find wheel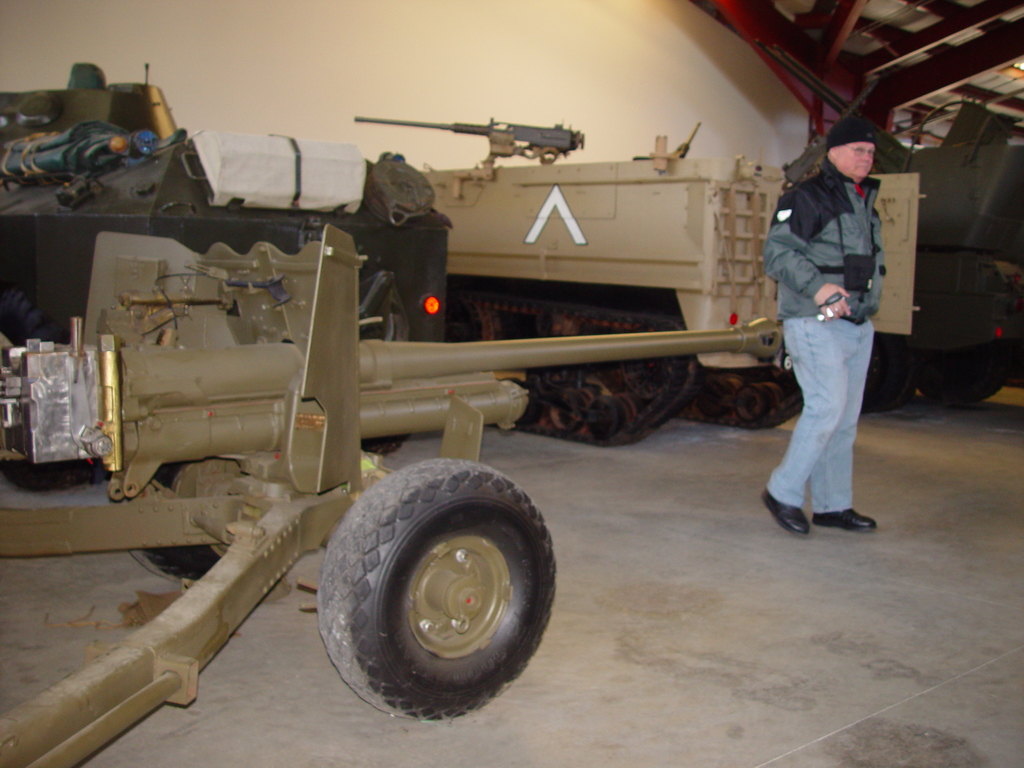
(x1=0, y1=288, x2=70, y2=493)
